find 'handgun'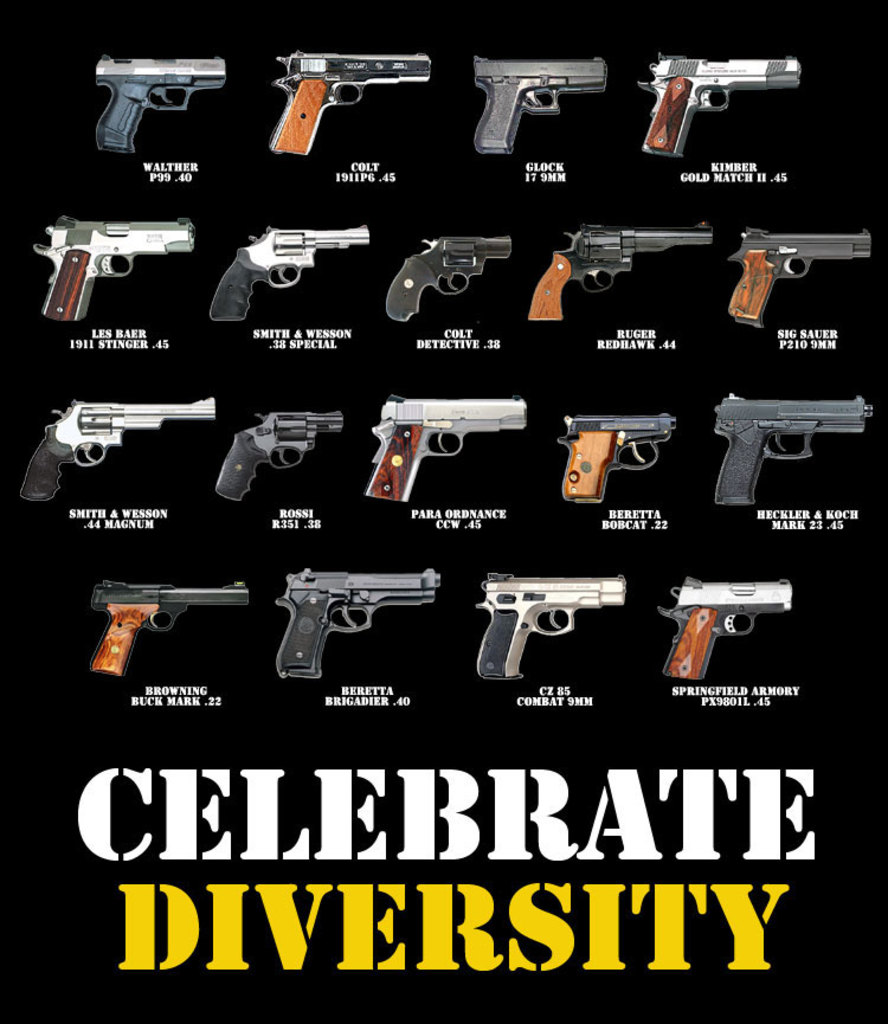
(274, 47, 427, 153)
